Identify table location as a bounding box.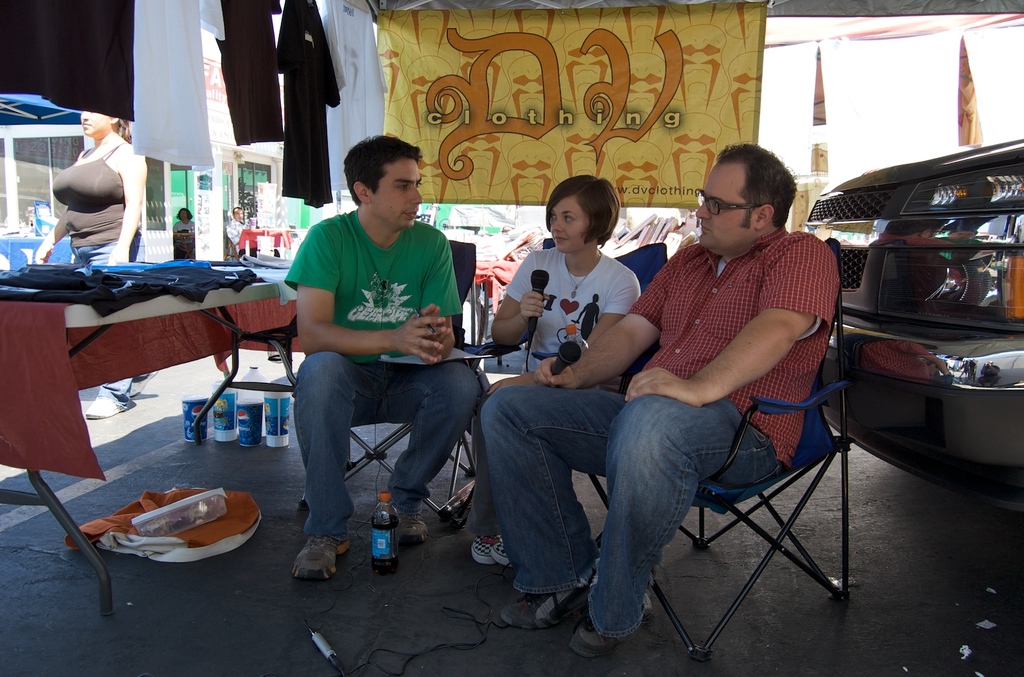
(238, 225, 298, 254).
